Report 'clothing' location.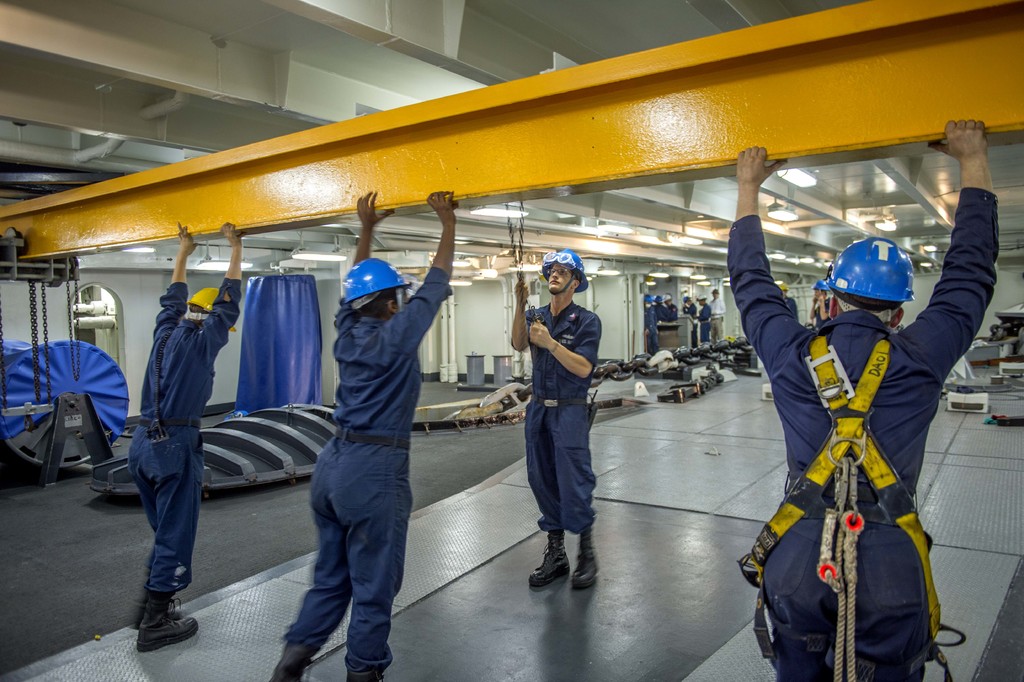
Report: pyautogui.locateOnScreen(280, 267, 453, 681).
